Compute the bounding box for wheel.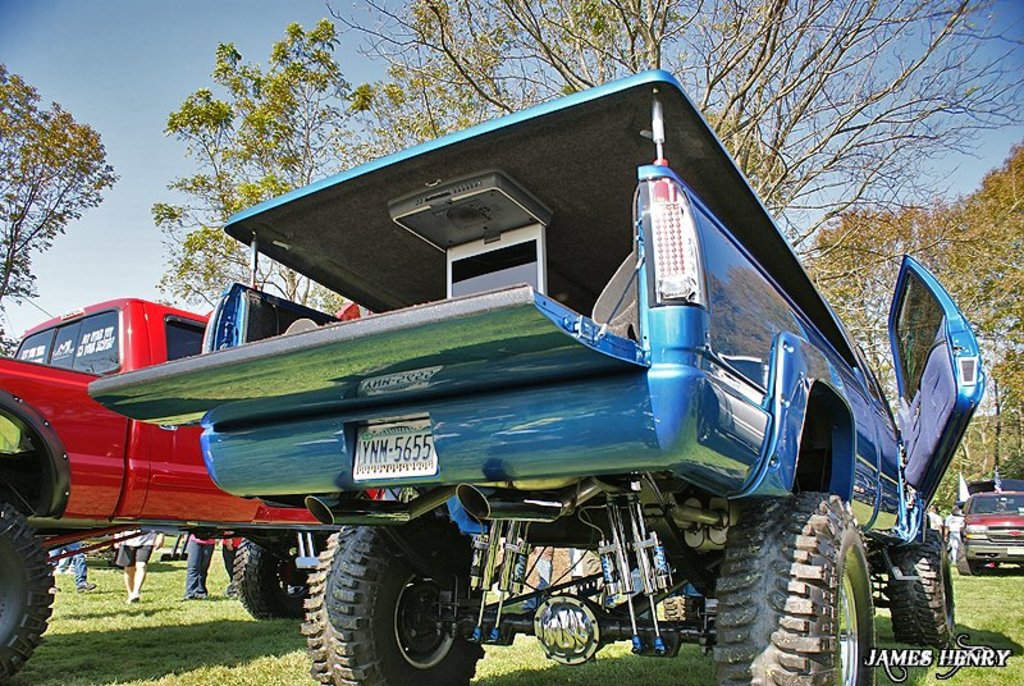
select_region(887, 511, 952, 644).
